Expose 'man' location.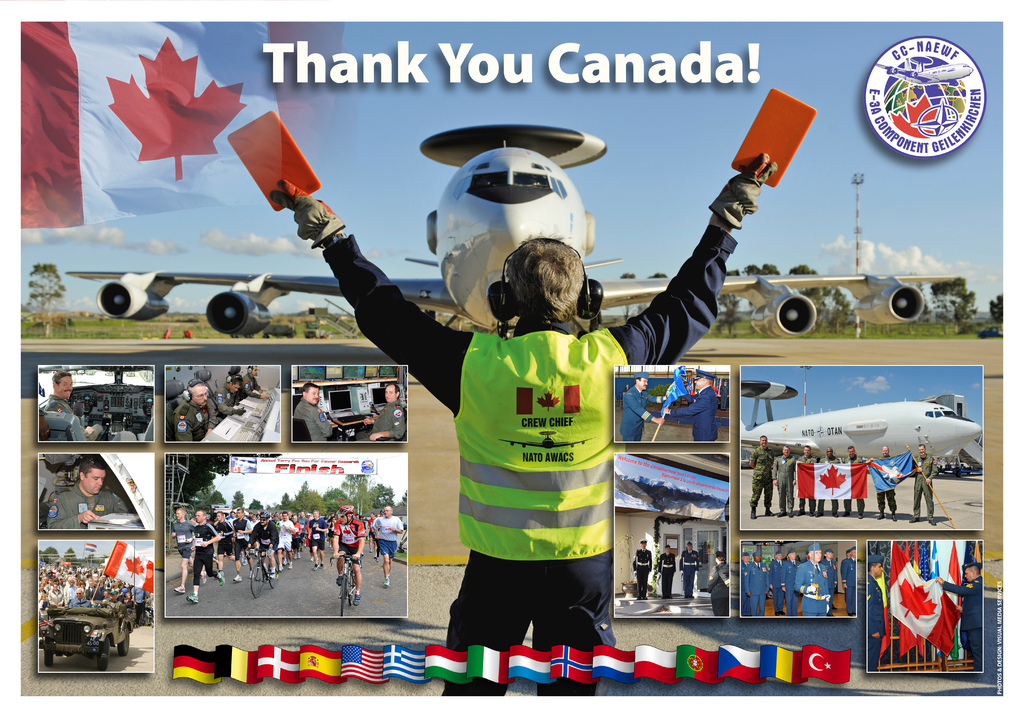
Exposed at box(866, 446, 897, 522).
